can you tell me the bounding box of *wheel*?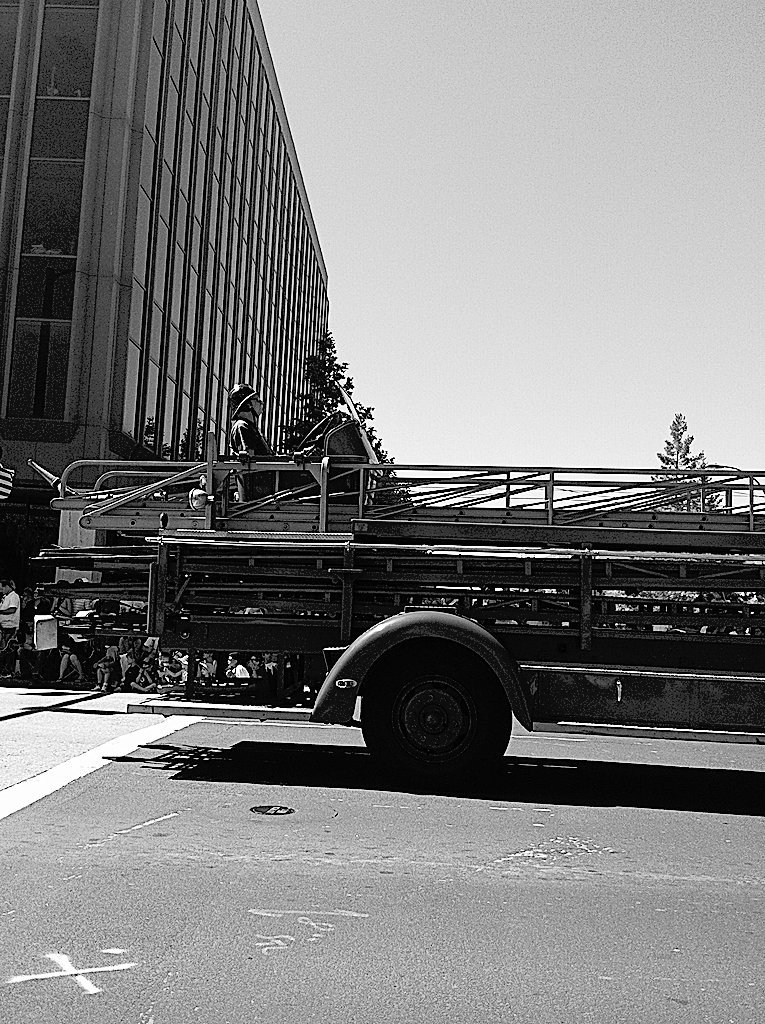
{"x1": 357, "y1": 642, "x2": 541, "y2": 785}.
